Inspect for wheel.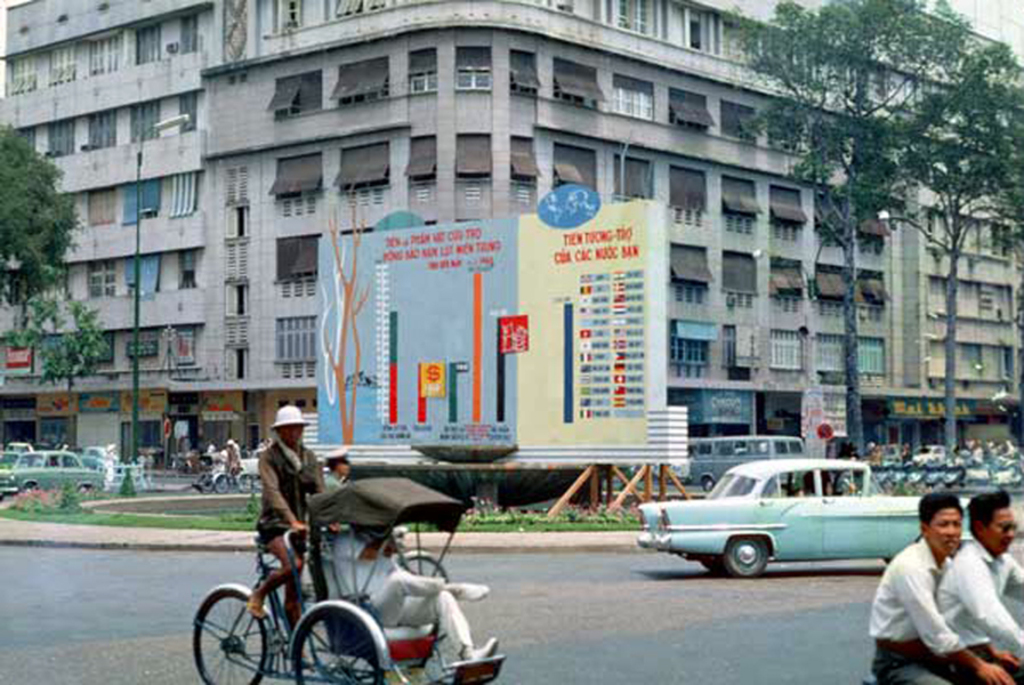
Inspection: 242:470:252:491.
